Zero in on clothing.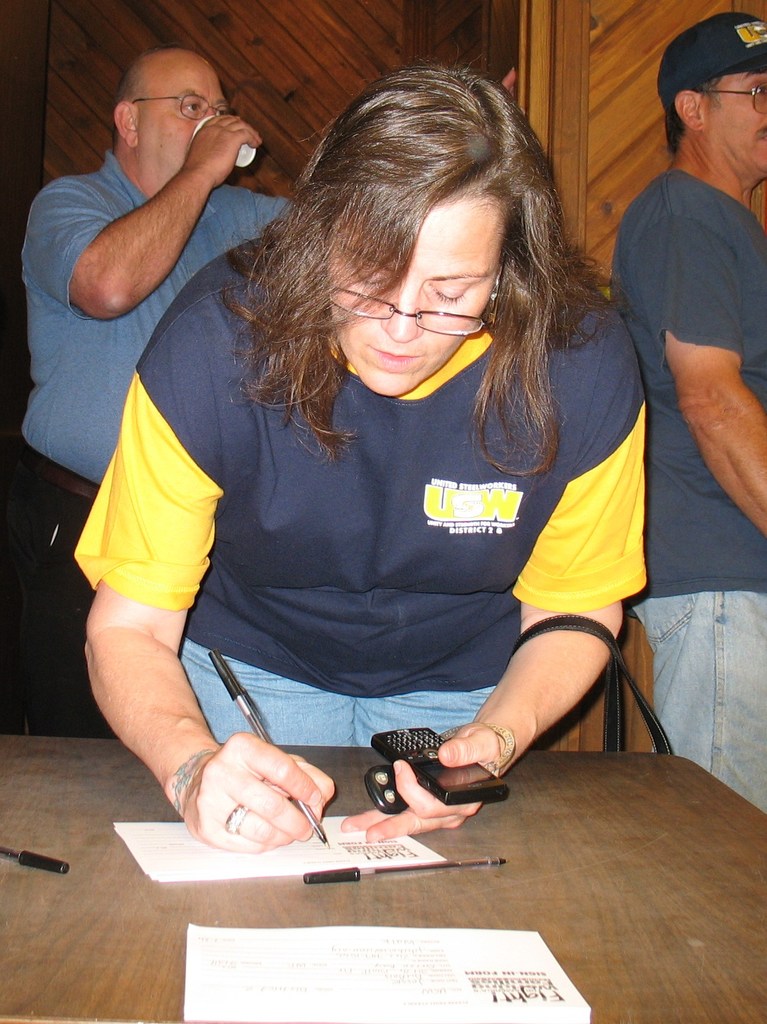
Zeroed in: [x1=141, y1=265, x2=670, y2=781].
